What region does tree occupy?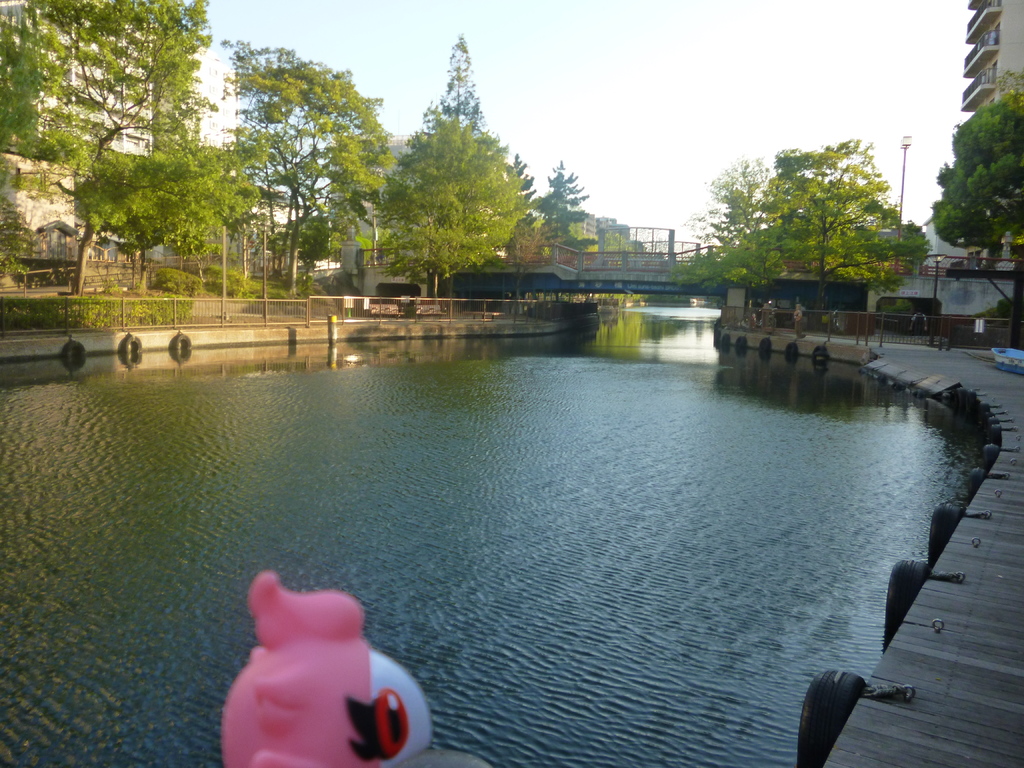
pyautogui.locateOnScreen(726, 145, 929, 282).
